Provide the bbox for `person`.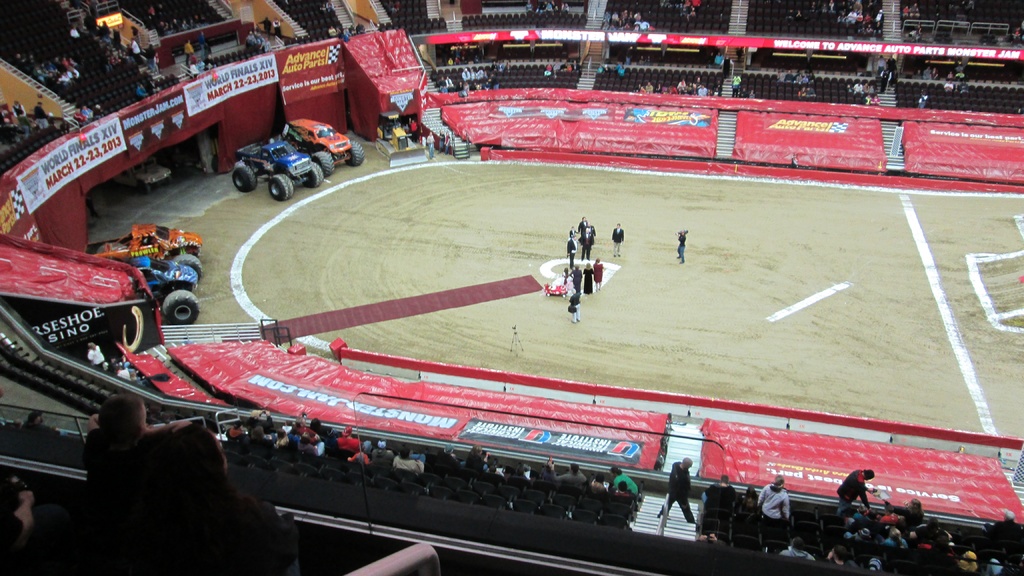
box=[675, 222, 689, 262].
